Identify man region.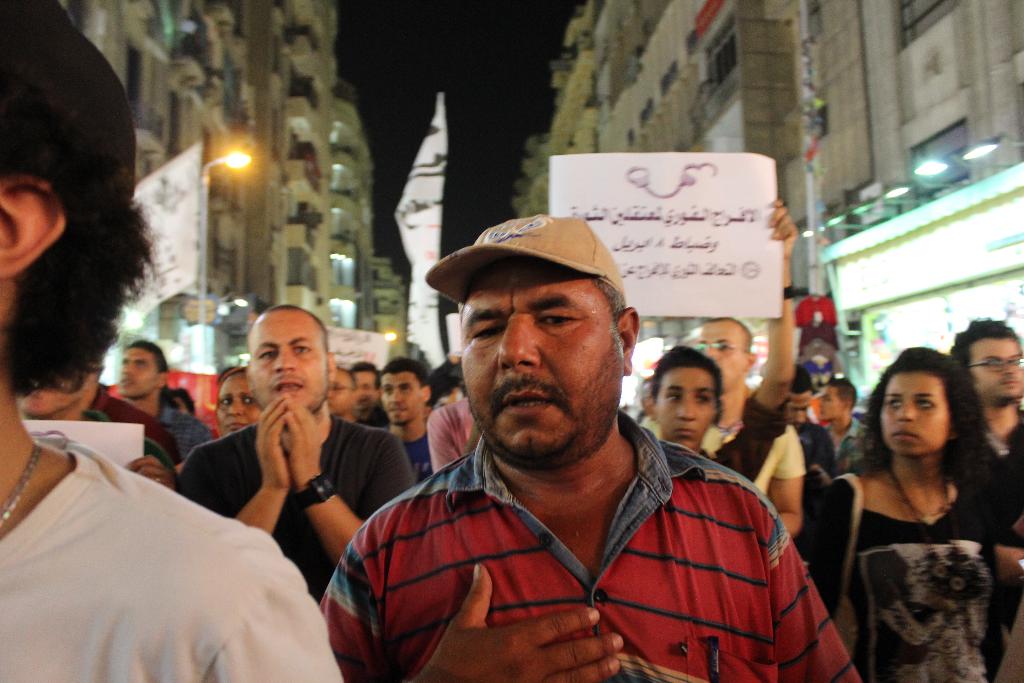
Region: 330,221,852,678.
